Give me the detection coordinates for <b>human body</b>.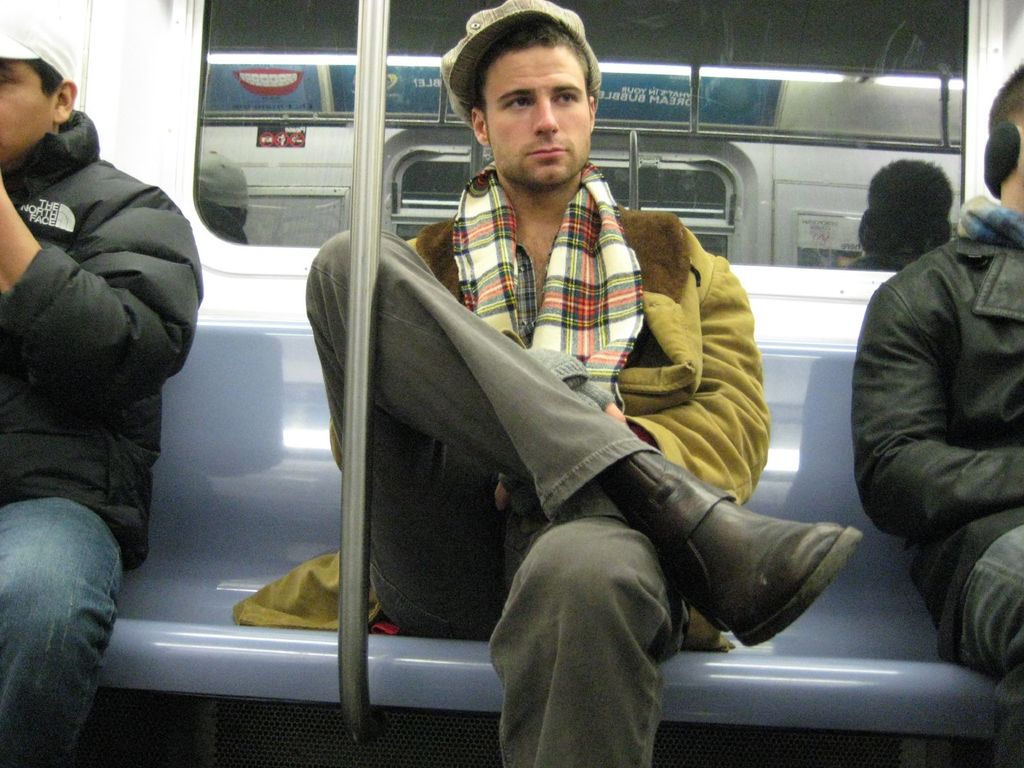
<region>0, 5, 199, 767</region>.
